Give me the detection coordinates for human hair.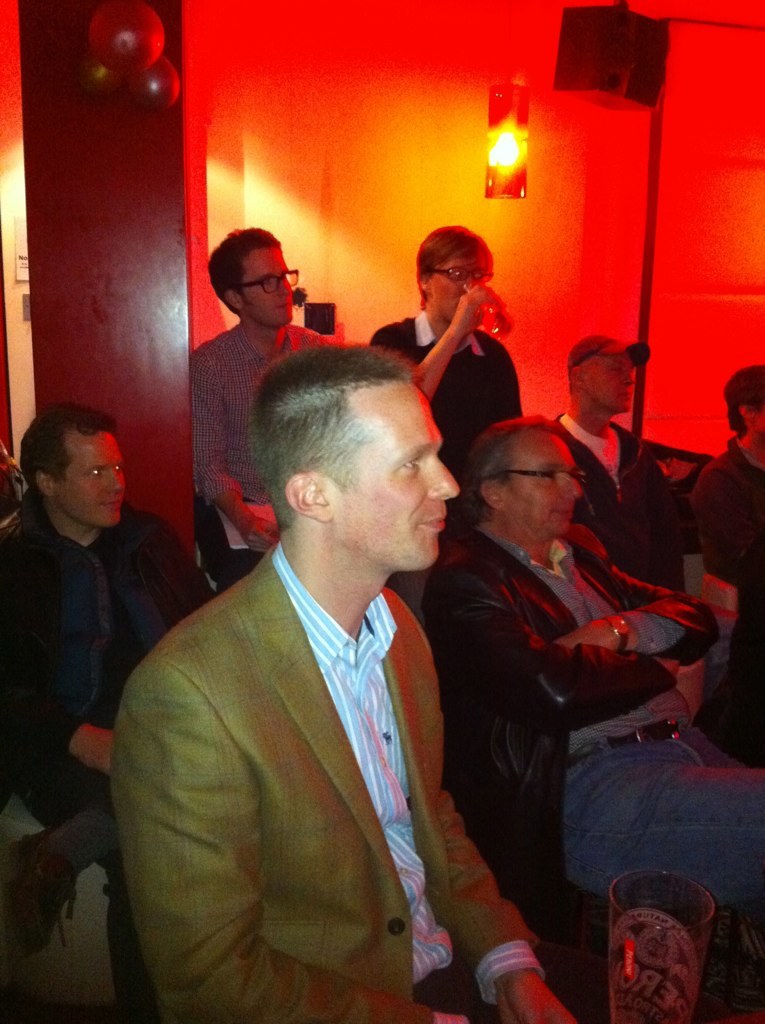
<region>720, 368, 764, 430</region>.
